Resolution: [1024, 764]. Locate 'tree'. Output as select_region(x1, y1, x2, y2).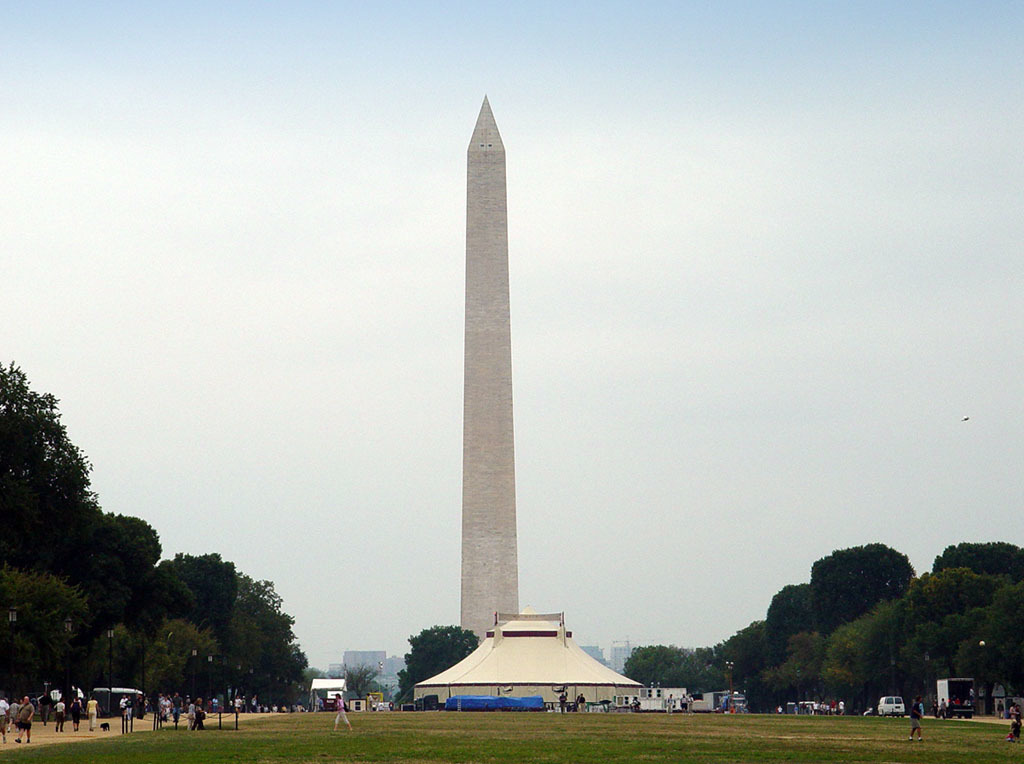
select_region(111, 510, 320, 714).
